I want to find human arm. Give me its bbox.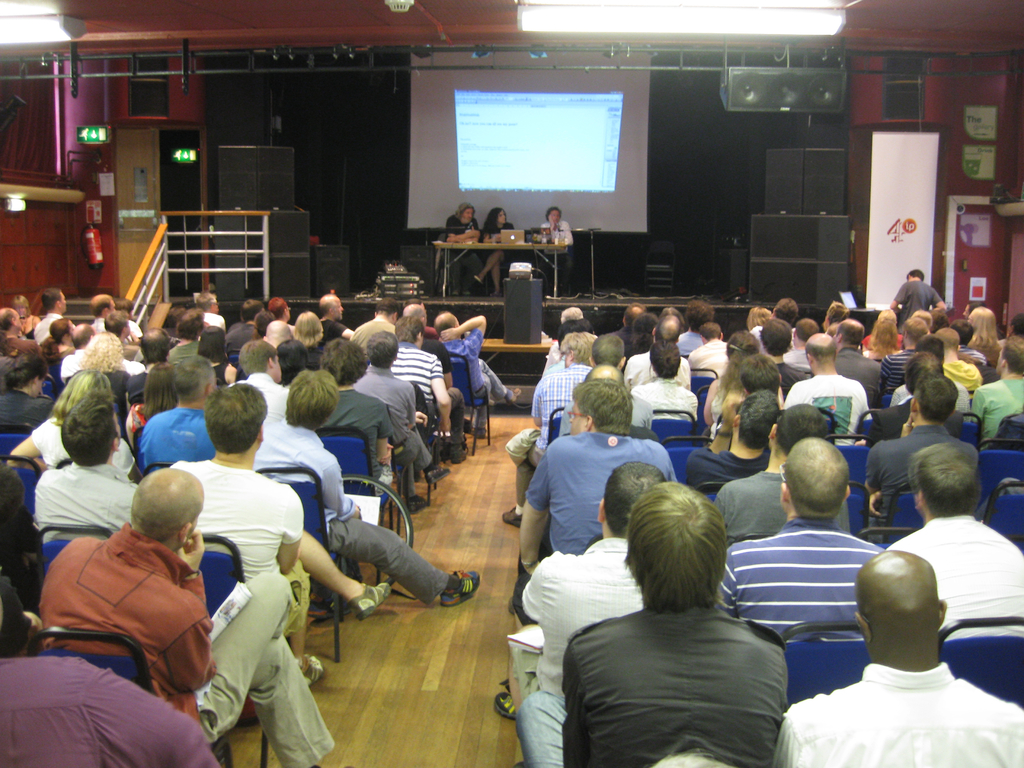
929,285,944,314.
